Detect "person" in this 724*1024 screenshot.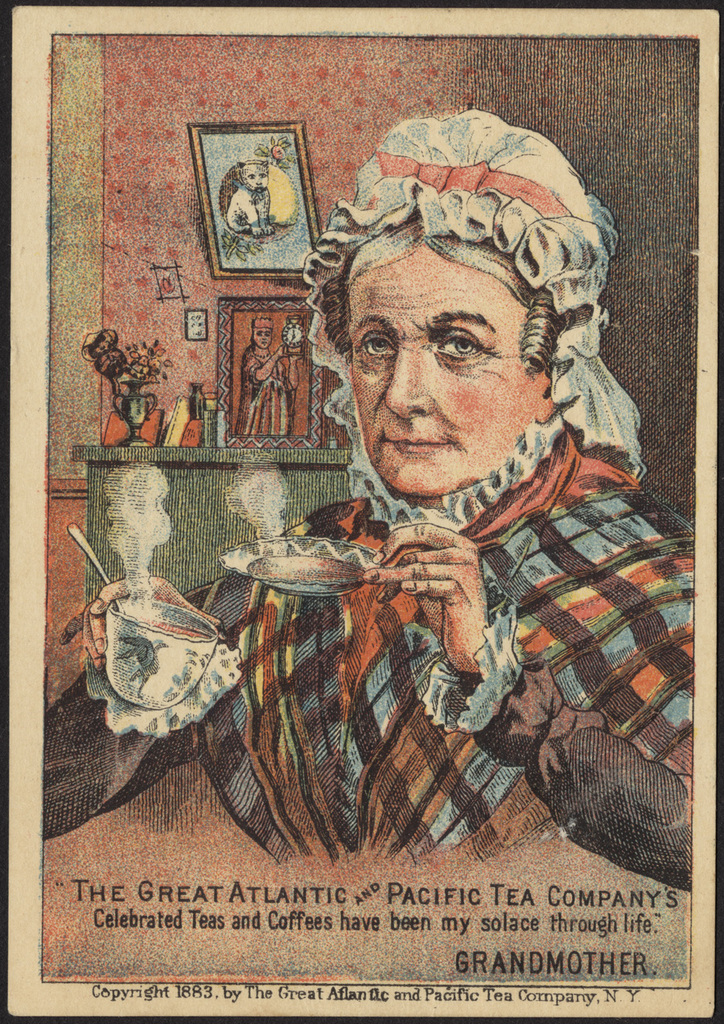
Detection: rect(44, 100, 697, 889).
